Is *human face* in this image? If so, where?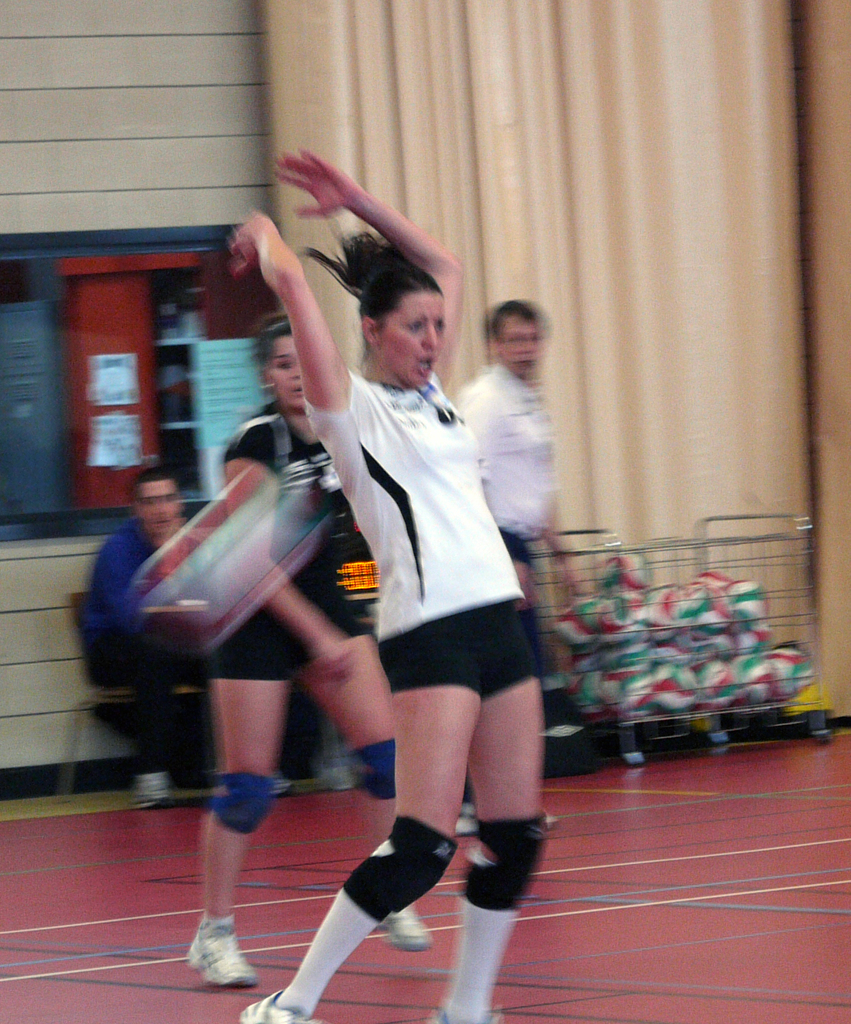
Yes, at (x1=386, y1=296, x2=446, y2=387).
